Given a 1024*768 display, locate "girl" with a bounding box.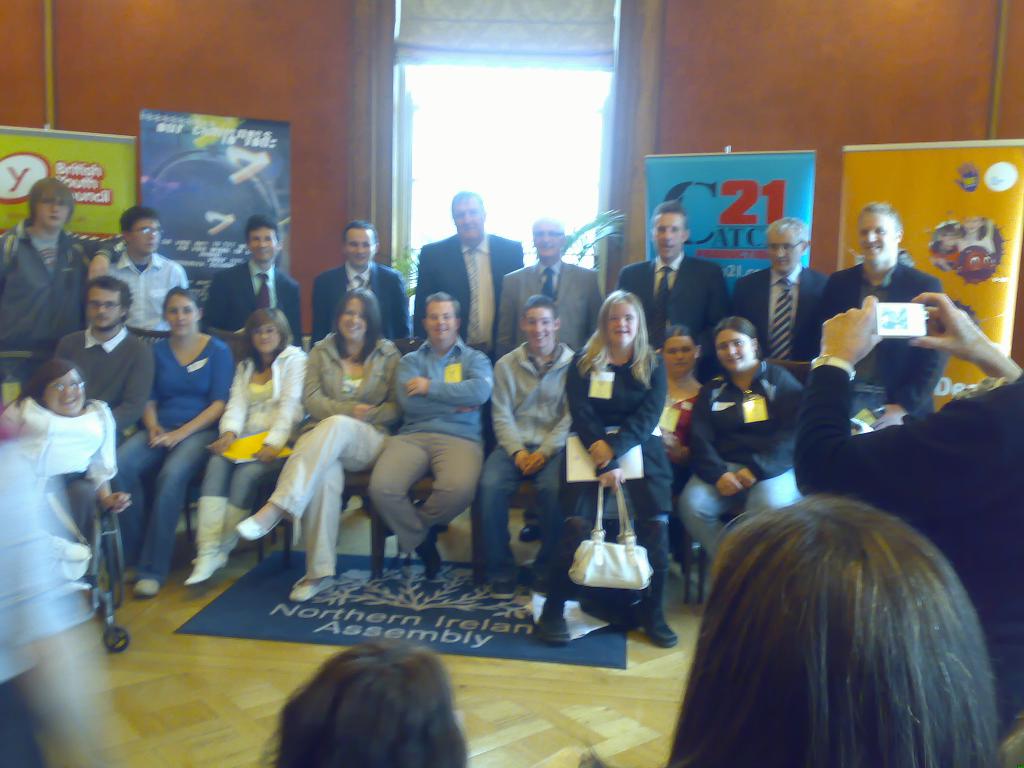
Located: 113,287,237,581.
